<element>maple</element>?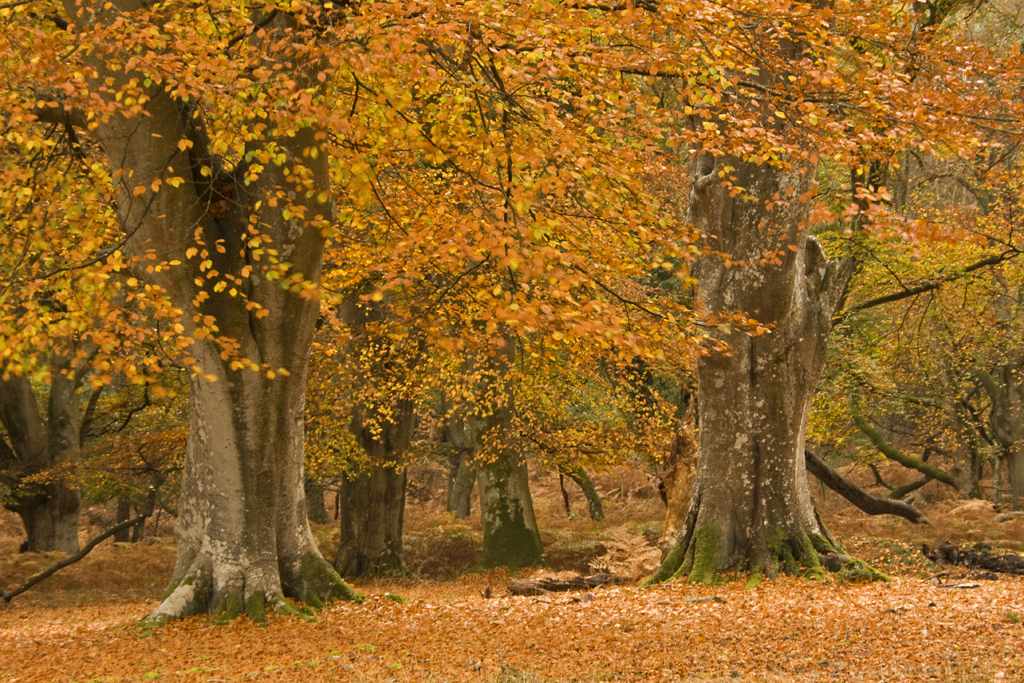
306:0:457:585
